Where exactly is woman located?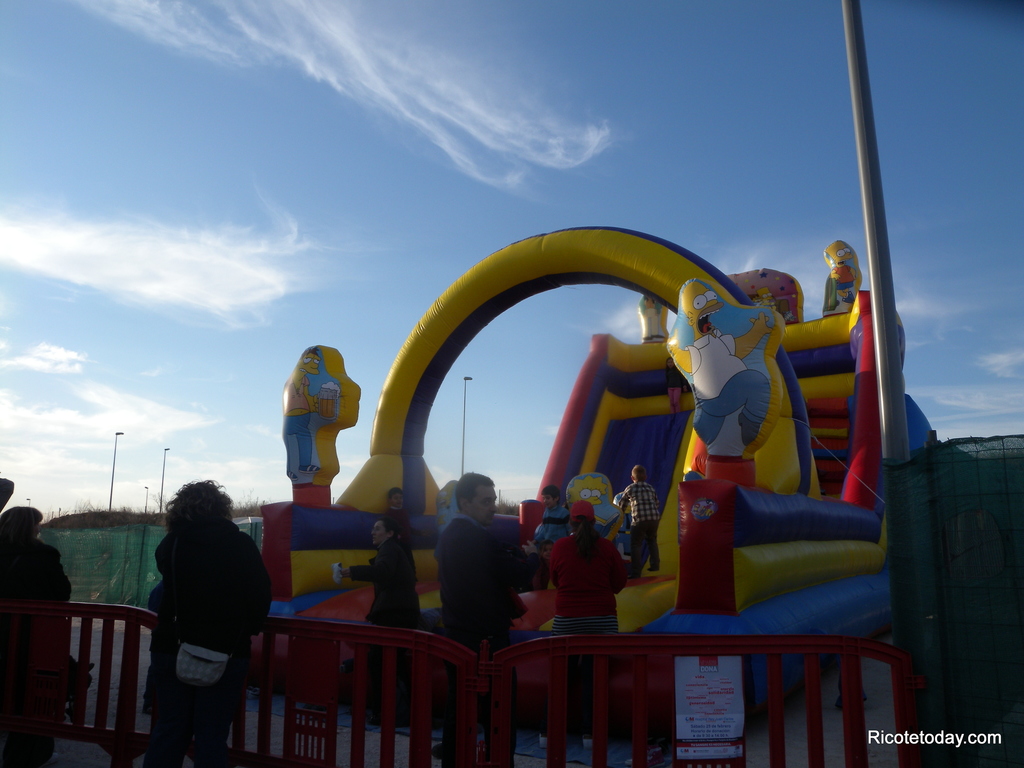
Its bounding box is Rect(335, 512, 420, 722).
